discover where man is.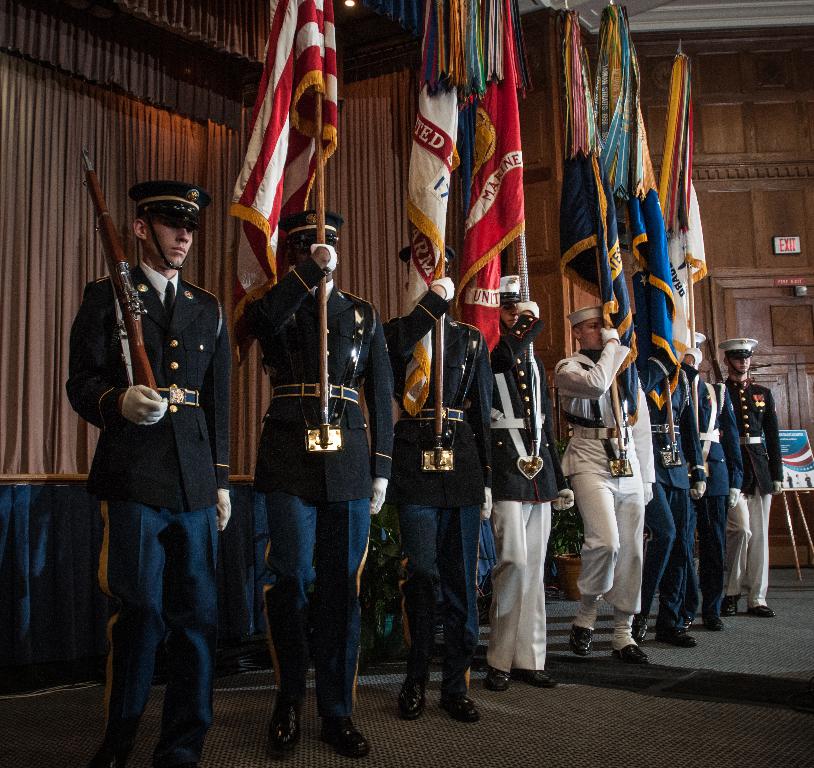
Discovered at x1=483 y1=274 x2=575 y2=692.
